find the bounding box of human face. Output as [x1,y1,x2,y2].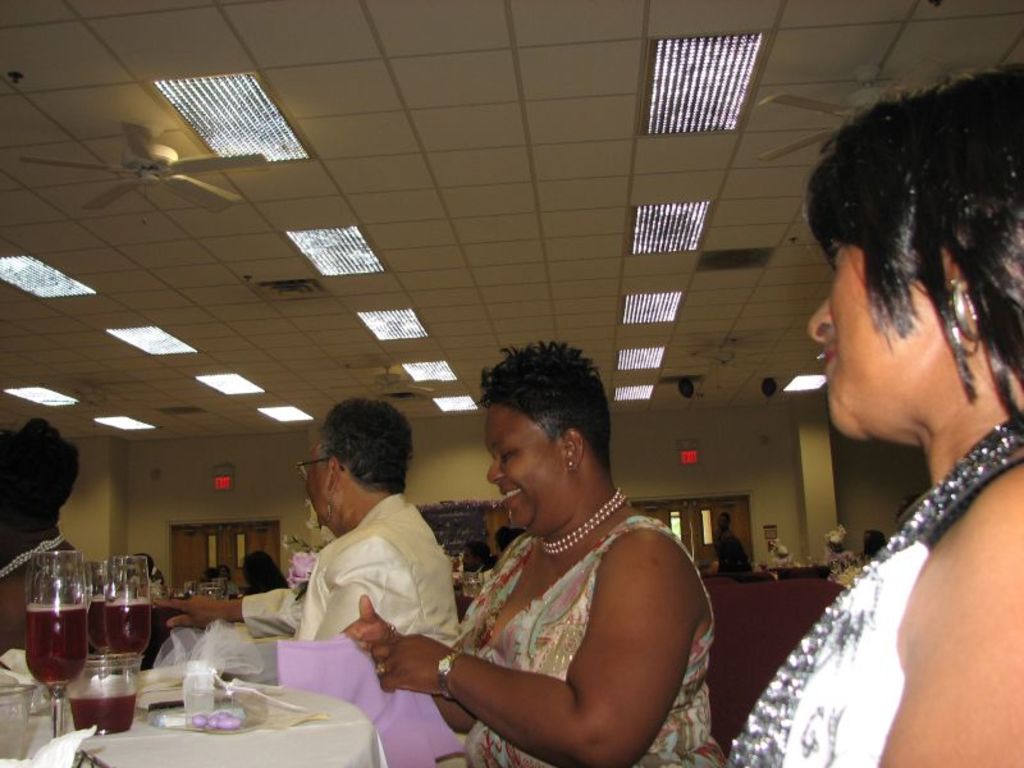
[302,438,334,526].
